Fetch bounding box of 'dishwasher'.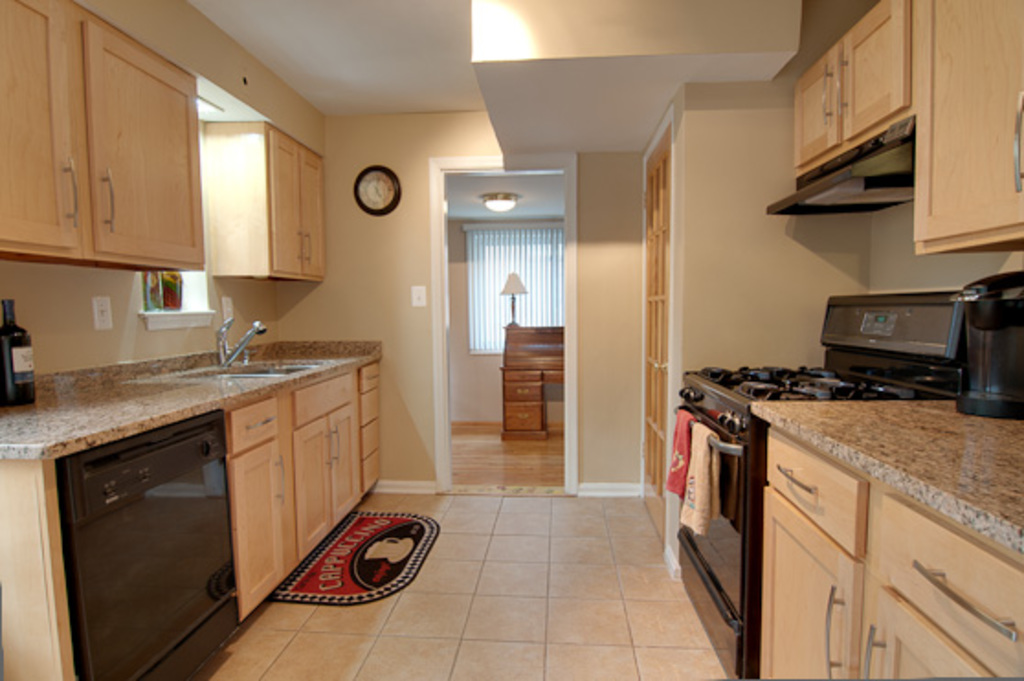
Bbox: region(633, 406, 771, 679).
